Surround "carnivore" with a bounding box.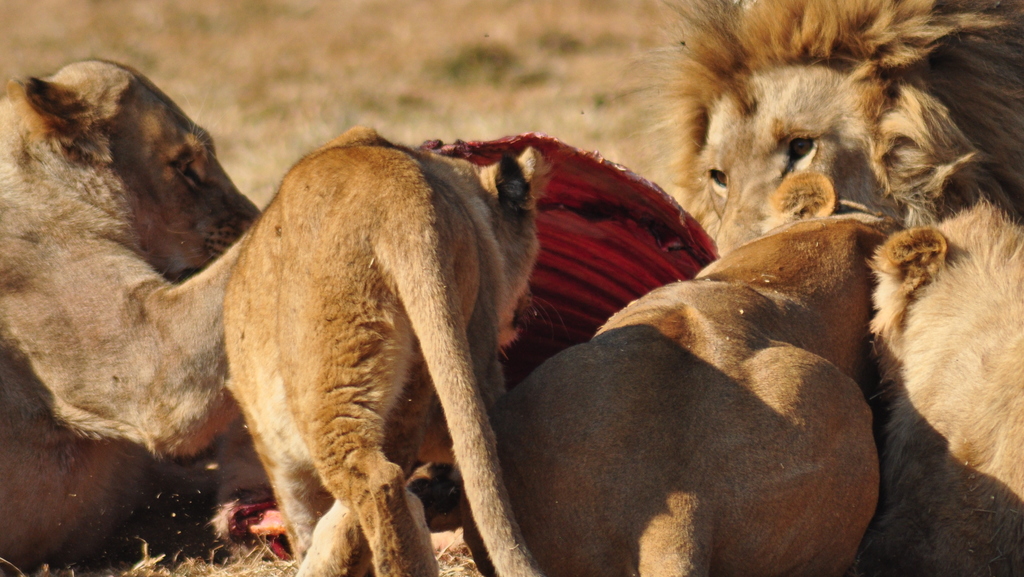
628,0,1023,574.
